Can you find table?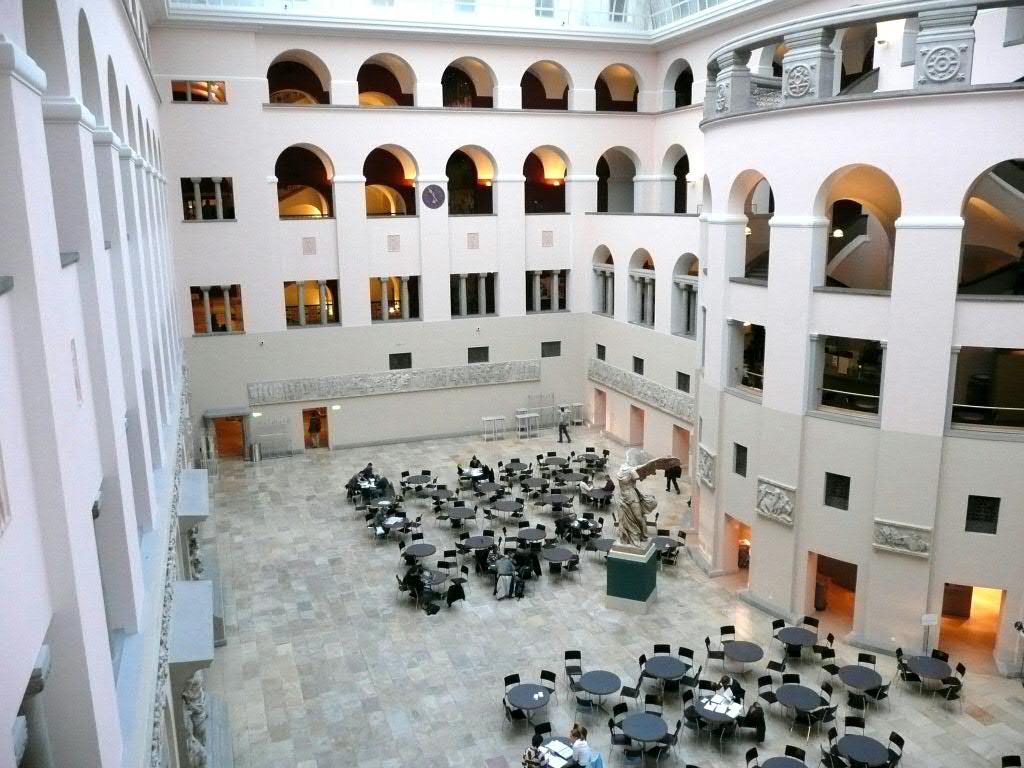
Yes, bounding box: crop(507, 681, 551, 723).
